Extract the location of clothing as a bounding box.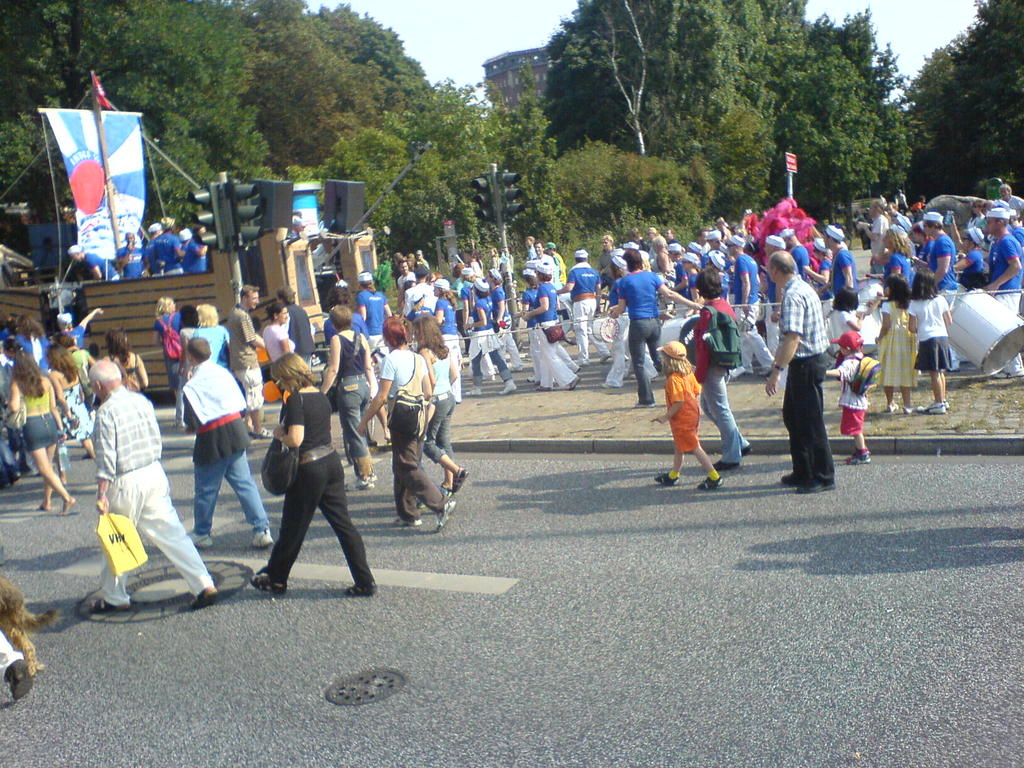
detection(534, 278, 580, 388).
